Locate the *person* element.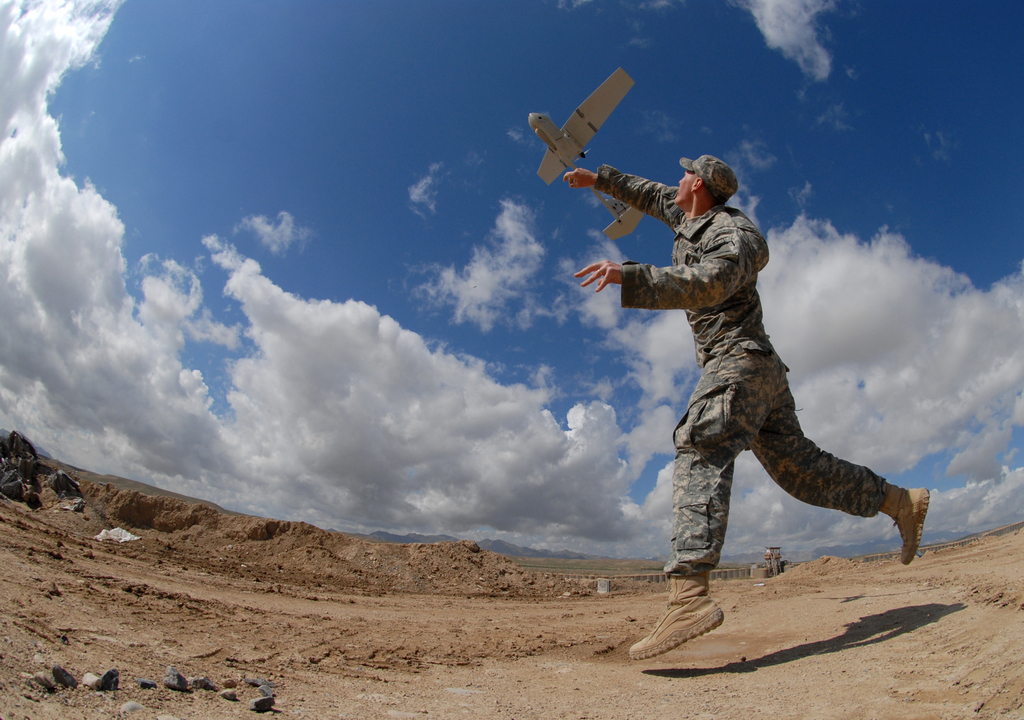
Element bbox: detection(522, 113, 929, 616).
